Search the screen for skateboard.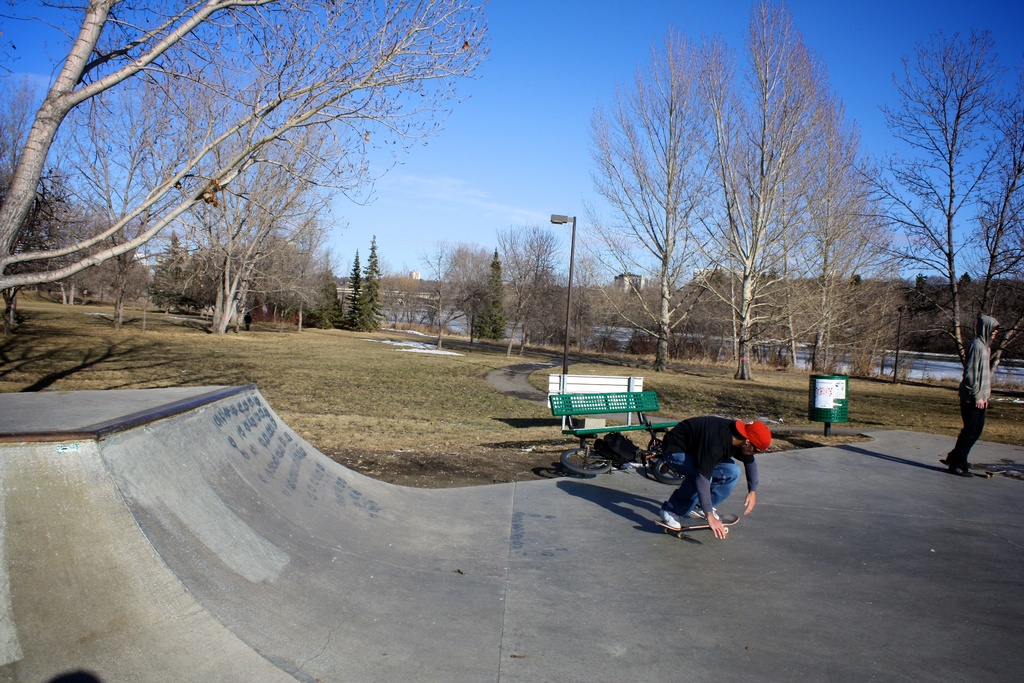
Found at (x1=652, y1=512, x2=740, y2=534).
